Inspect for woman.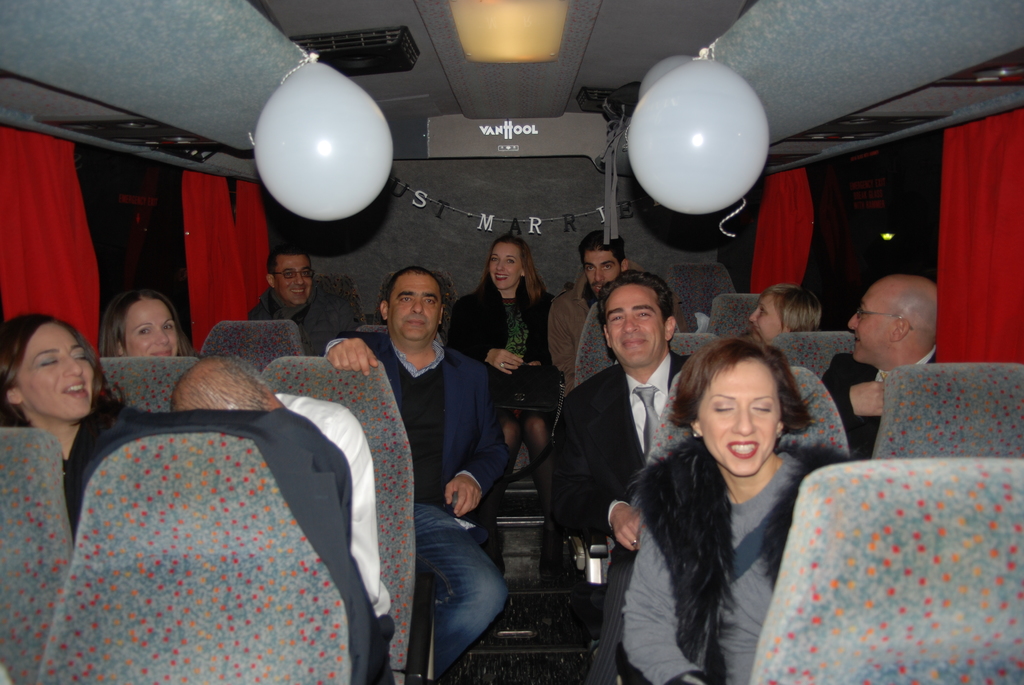
Inspection: box(609, 307, 835, 677).
